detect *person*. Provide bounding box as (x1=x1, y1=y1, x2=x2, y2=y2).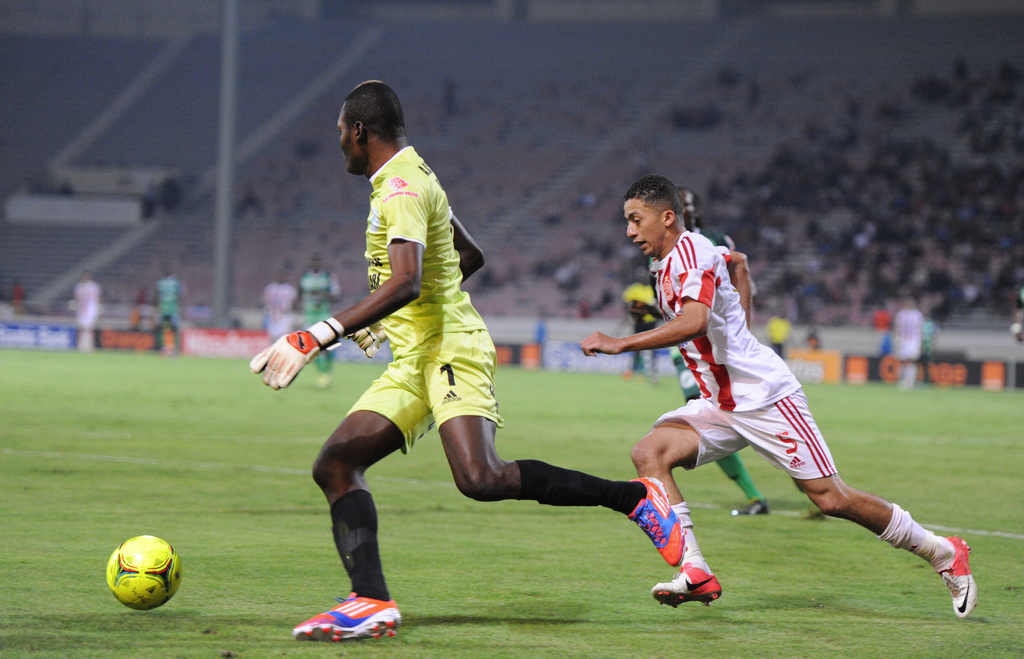
(x1=71, y1=272, x2=97, y2=353).
